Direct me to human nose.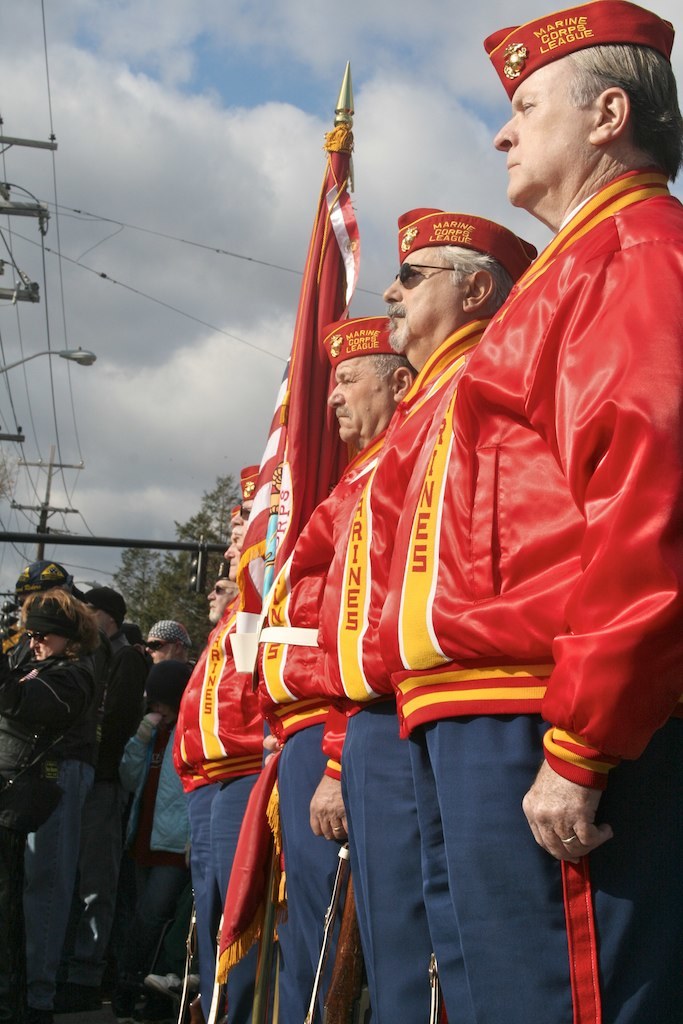
Direction: <bbox>229, 510, 243, 525</bbox>.
